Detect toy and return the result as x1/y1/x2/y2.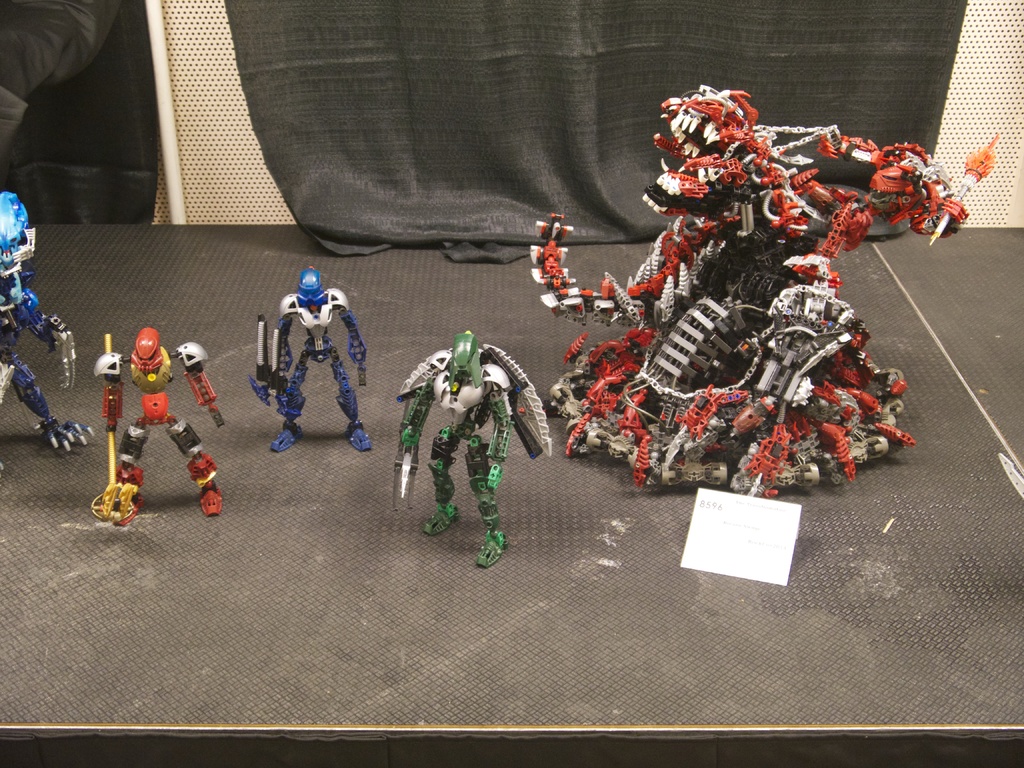
252/270/377/465.
